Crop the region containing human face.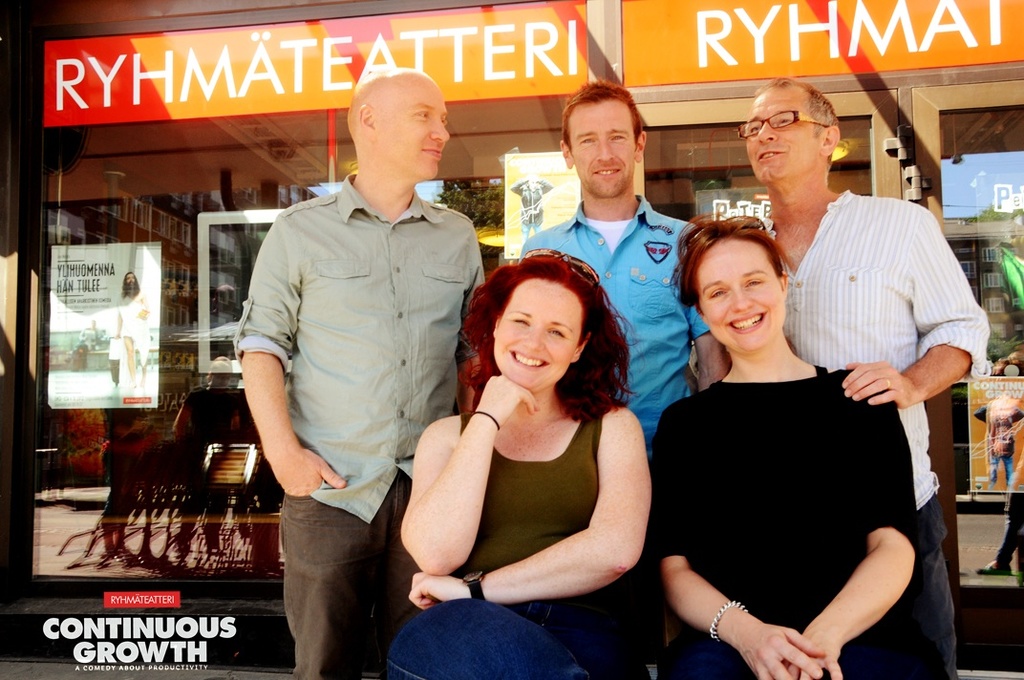
Crop region: locate(504, 280, 570, 393).
